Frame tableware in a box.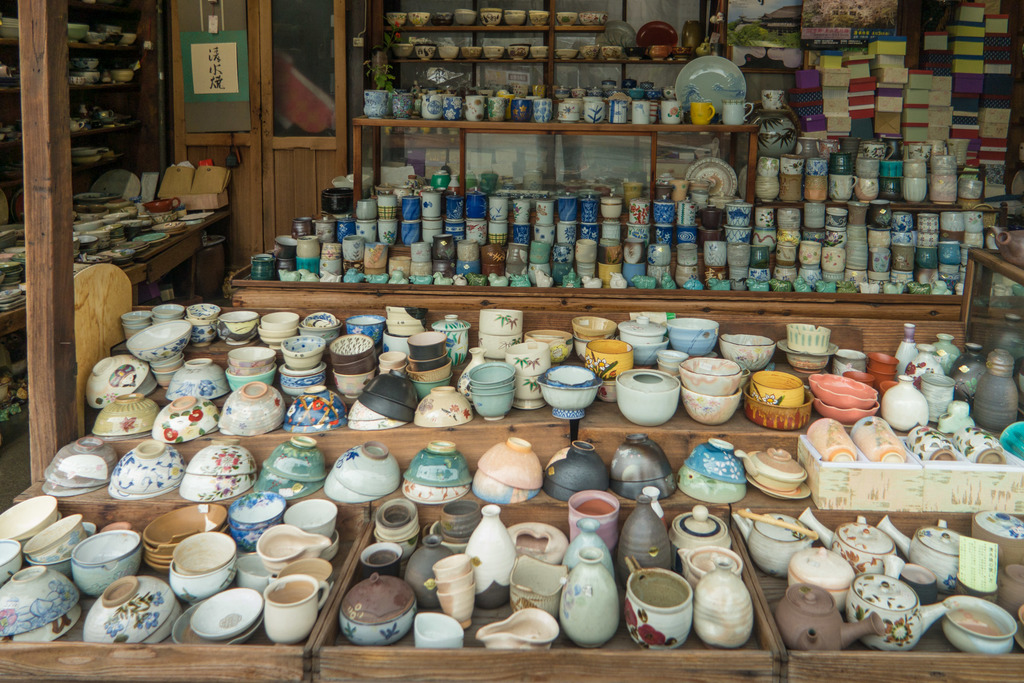
(445,174,460,194).
